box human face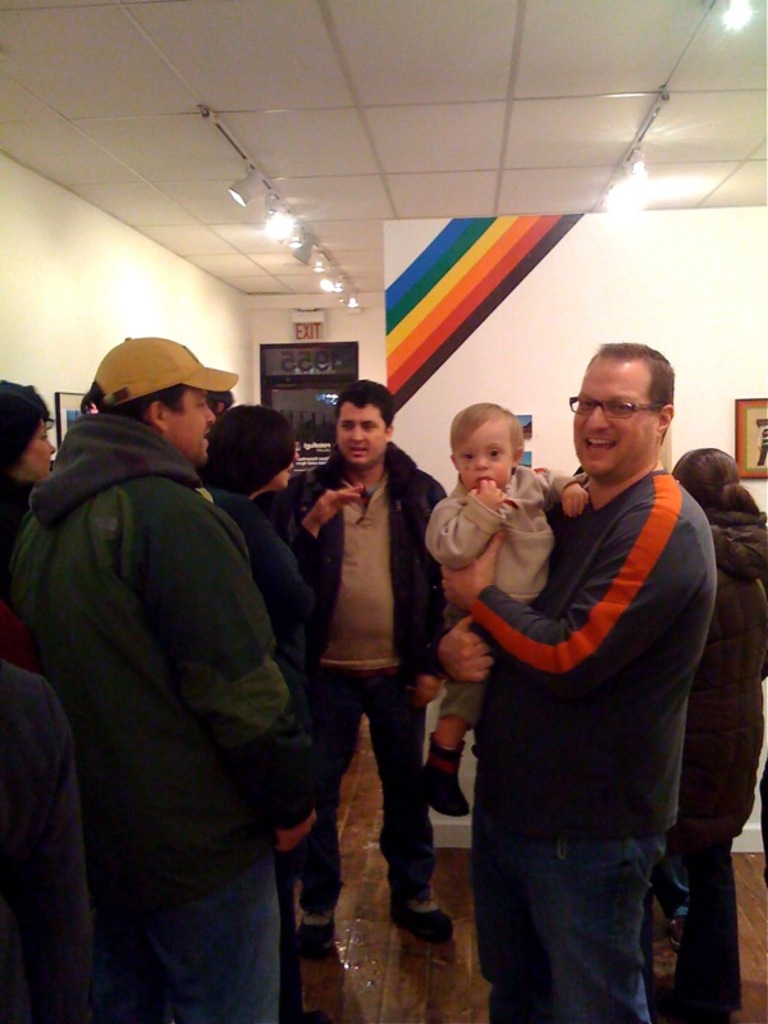
{"x1": 457, "y1": 419, "x2": 516, "y2": 490}
